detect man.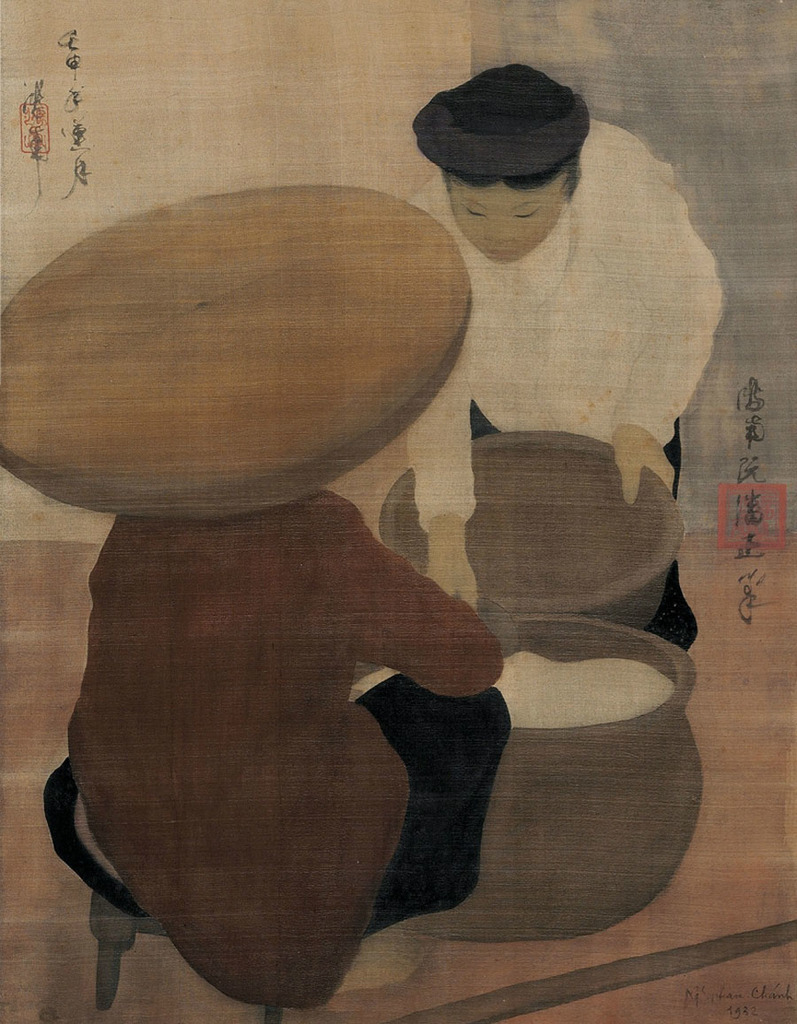
Detected at [x1=361, y1=86, x2=720, y2=674].
